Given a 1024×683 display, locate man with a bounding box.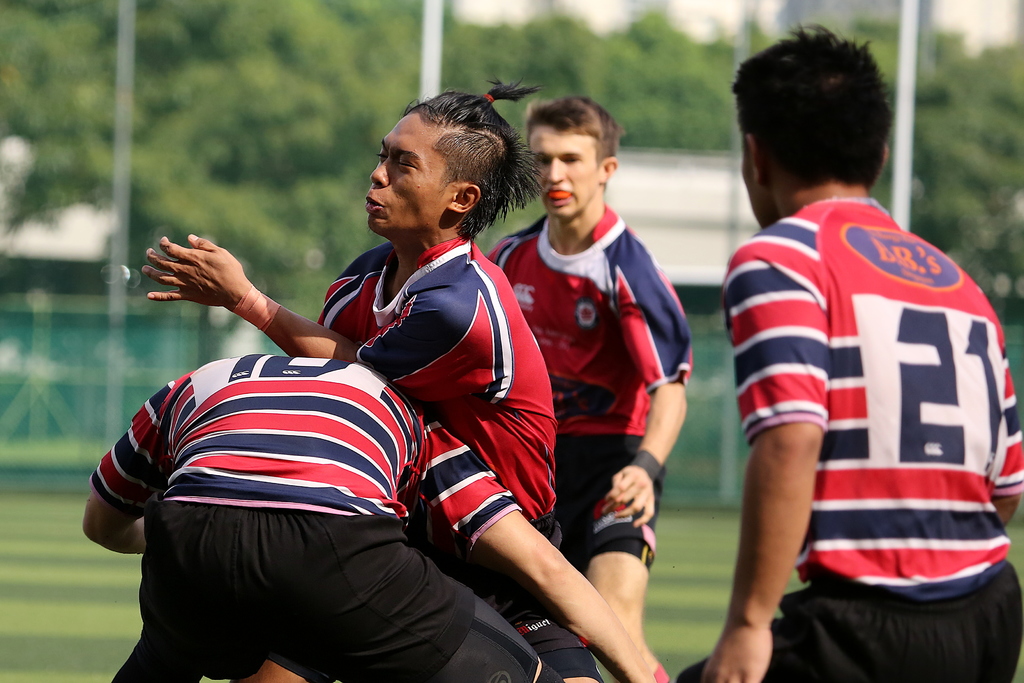
Located: select_region(491, 90, 701, 682).
